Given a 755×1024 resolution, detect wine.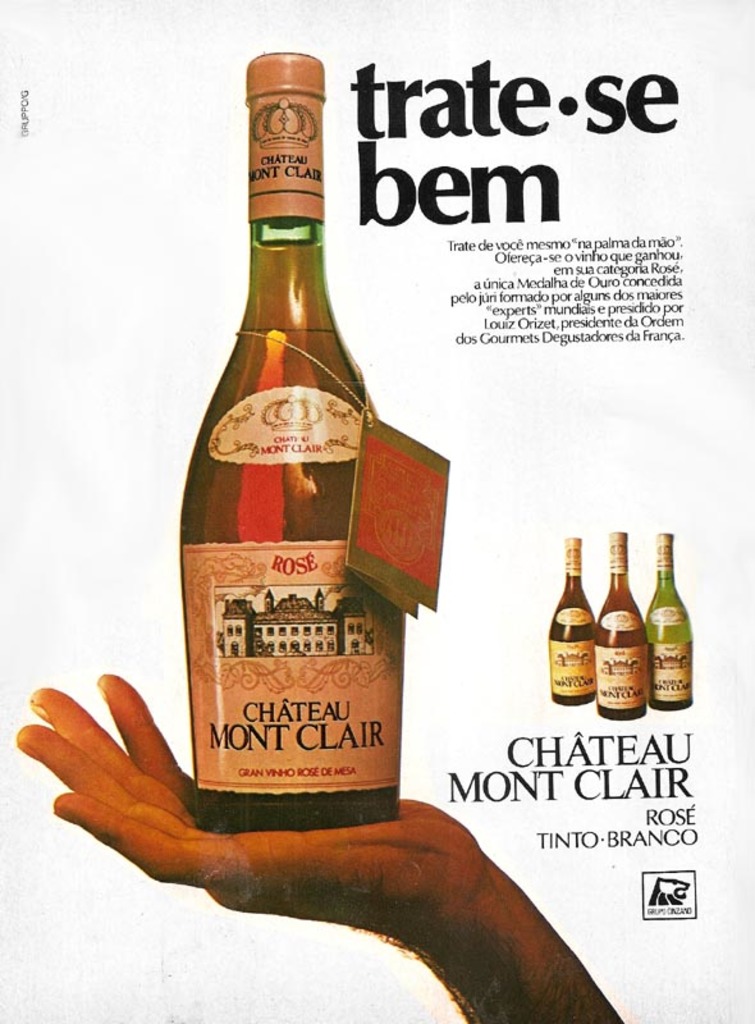
[x1=541, y1=526, x2=595, y2=705].
